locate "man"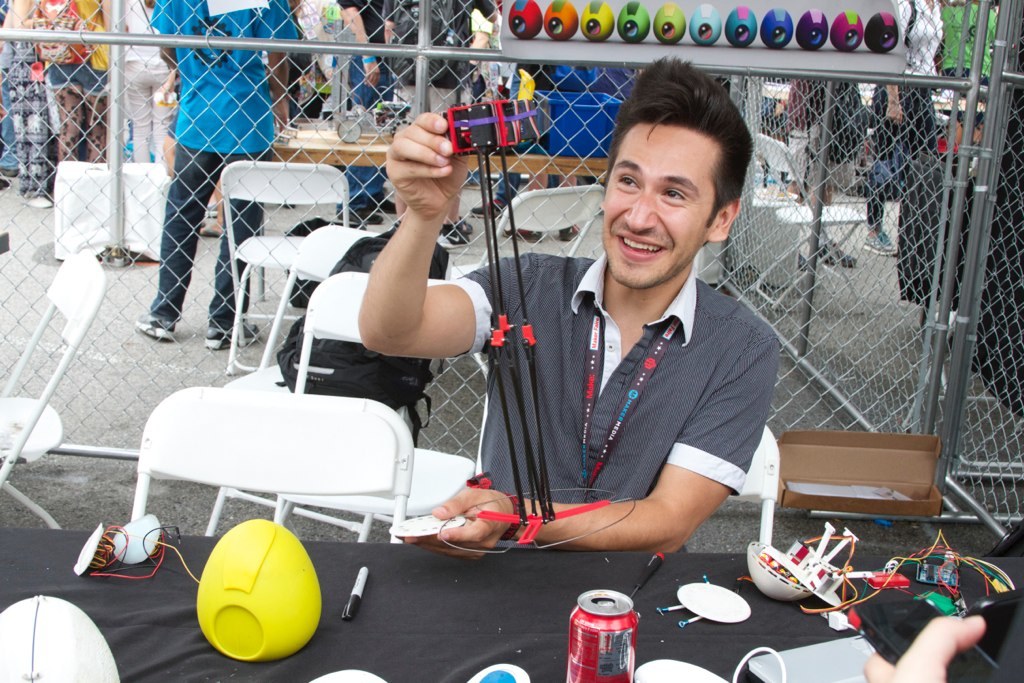
Rect(464, 109, 791, 566)
